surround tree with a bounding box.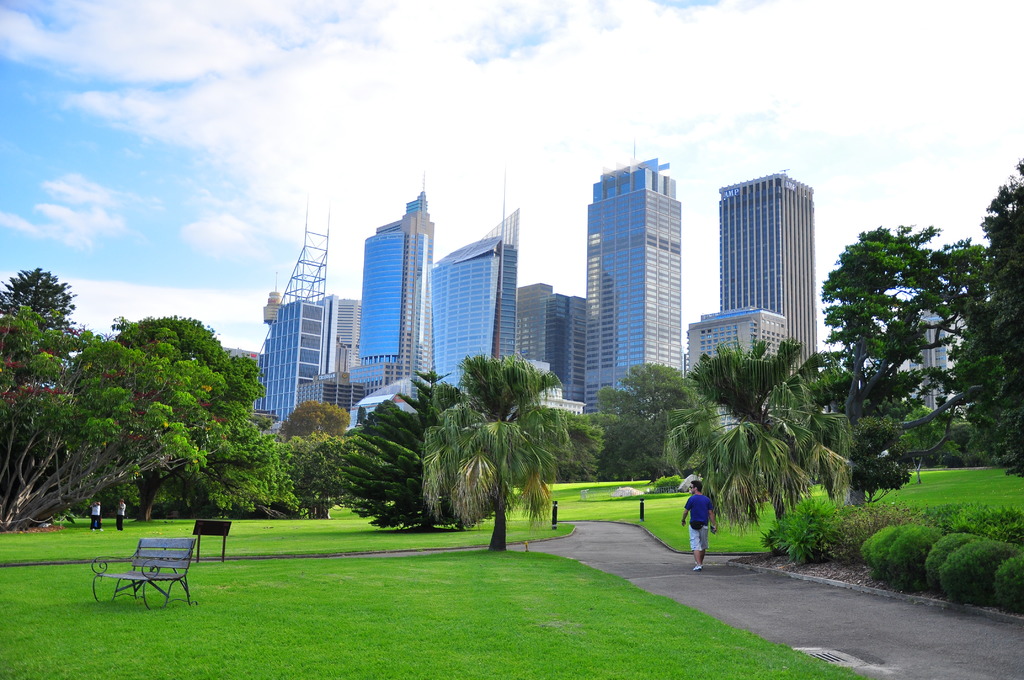
(x1=575, y1=332, x2=850, y2=539).
